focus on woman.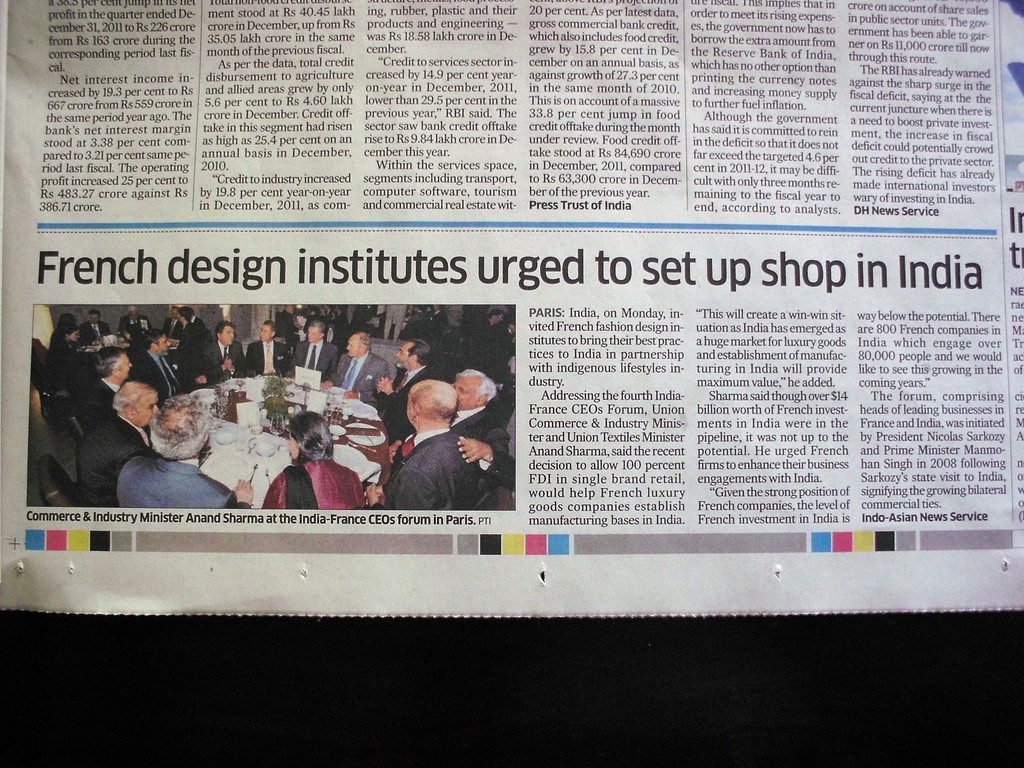
Focused at 268/412/365/513.
